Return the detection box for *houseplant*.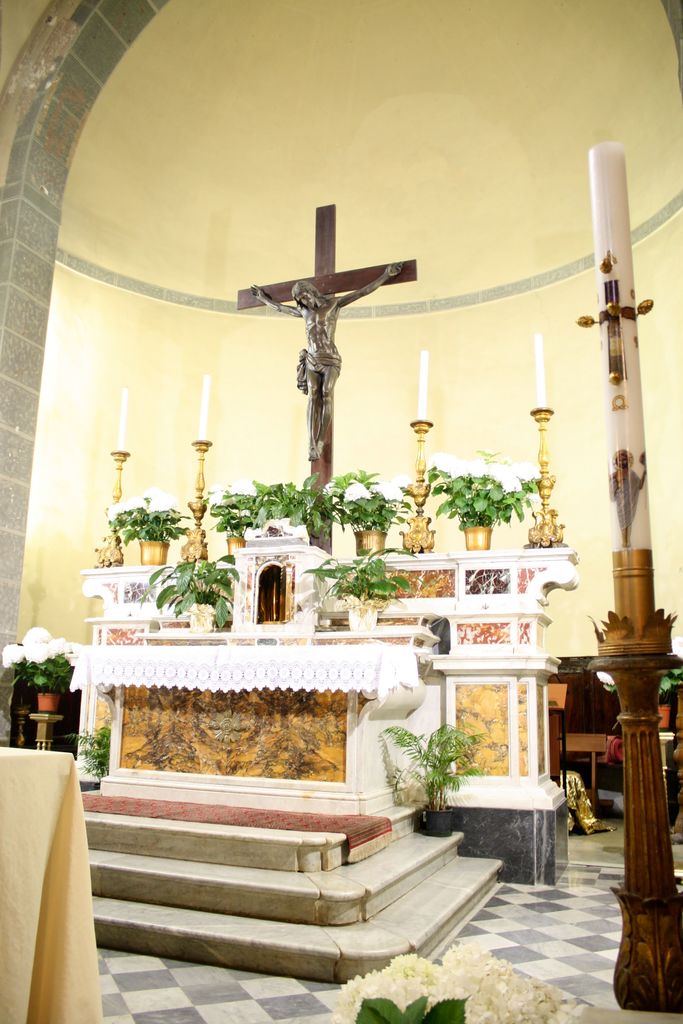
[206,471,302,569].
